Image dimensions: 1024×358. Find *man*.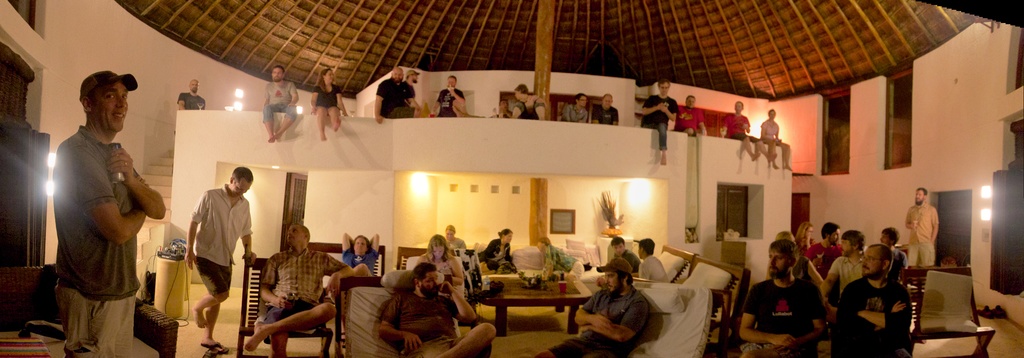
<bbox>828, 229, 864, 286</bbox>.
